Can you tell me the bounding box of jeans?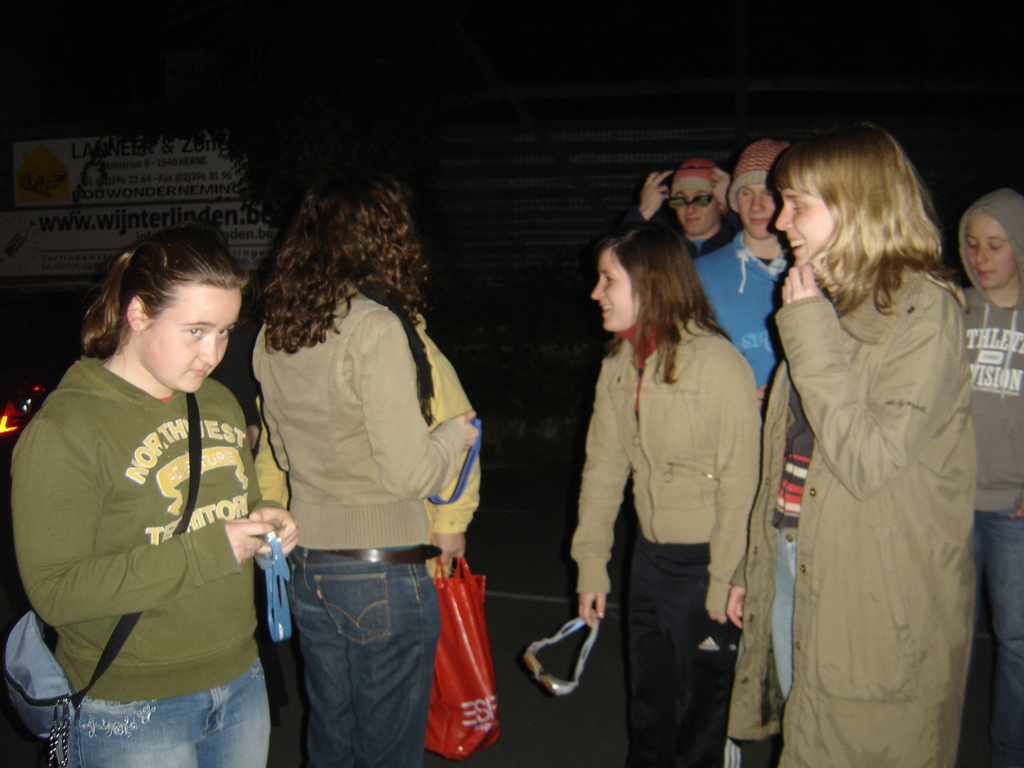
<region>291, 550, 438, 767</region>.
